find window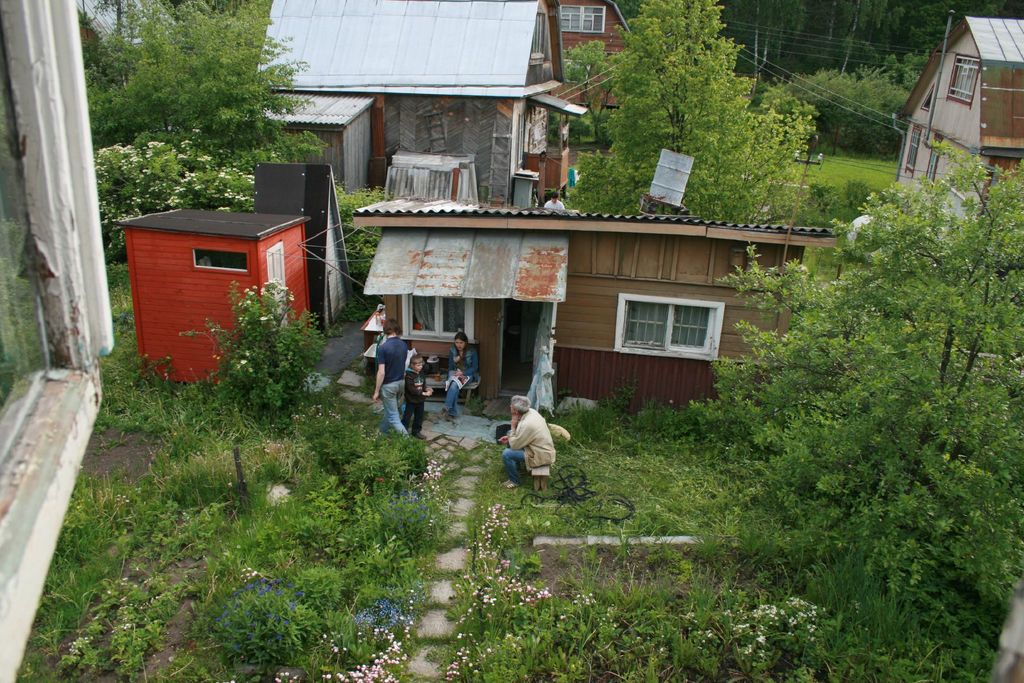
left=189, top=249, right=246, bottom=272
